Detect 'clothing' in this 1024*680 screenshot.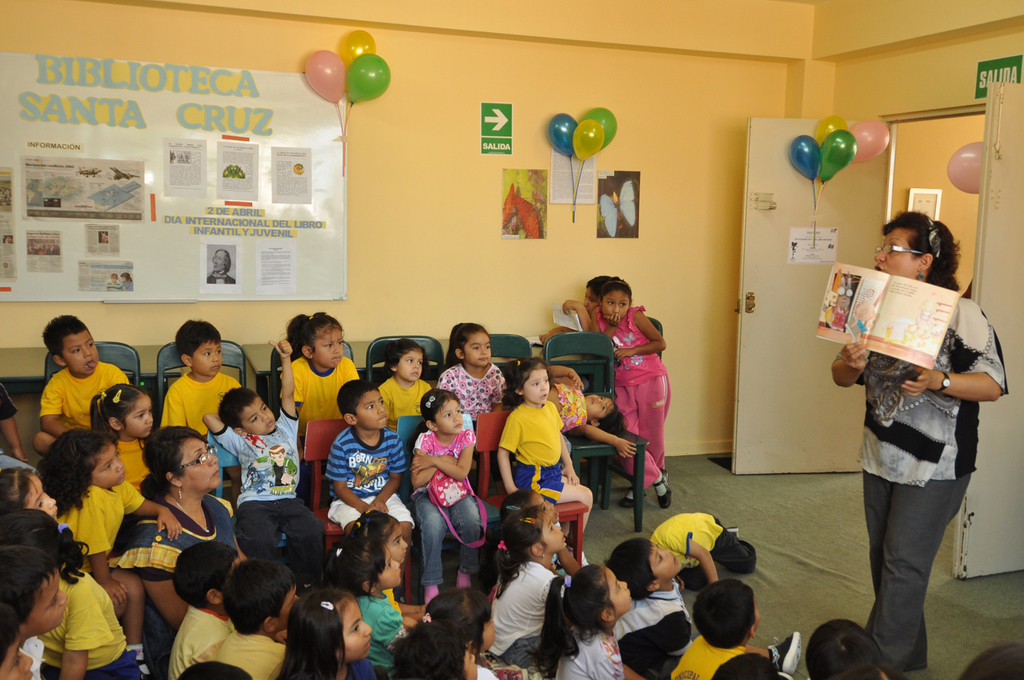
Detection: left=673, top=632, right=745, bottom=679.
